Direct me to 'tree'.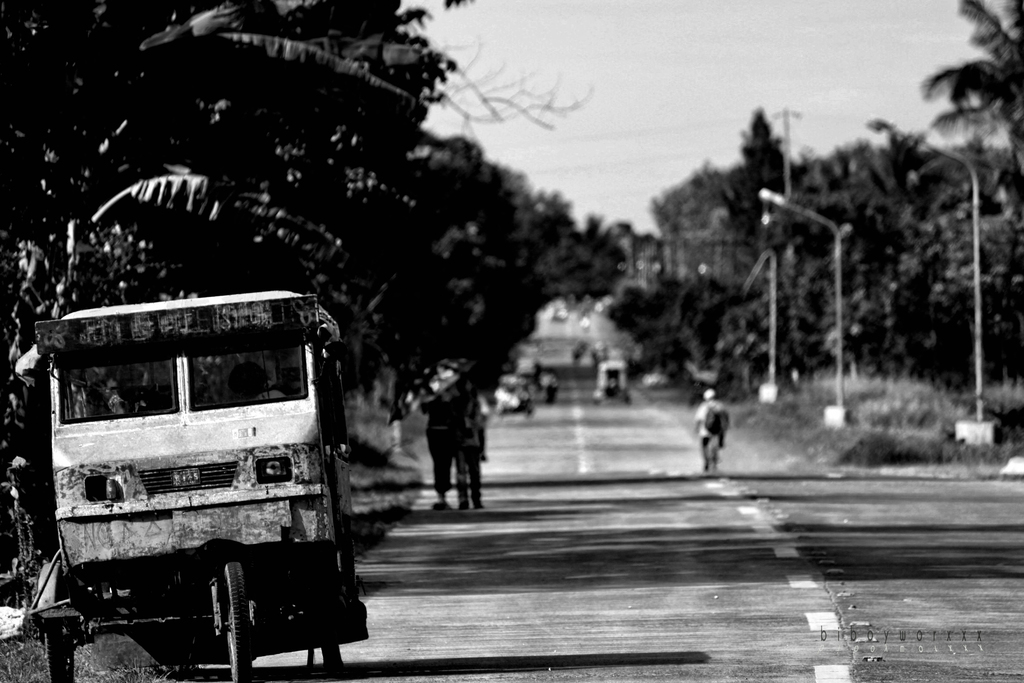
Direction: (725, 110, 794, 232).
